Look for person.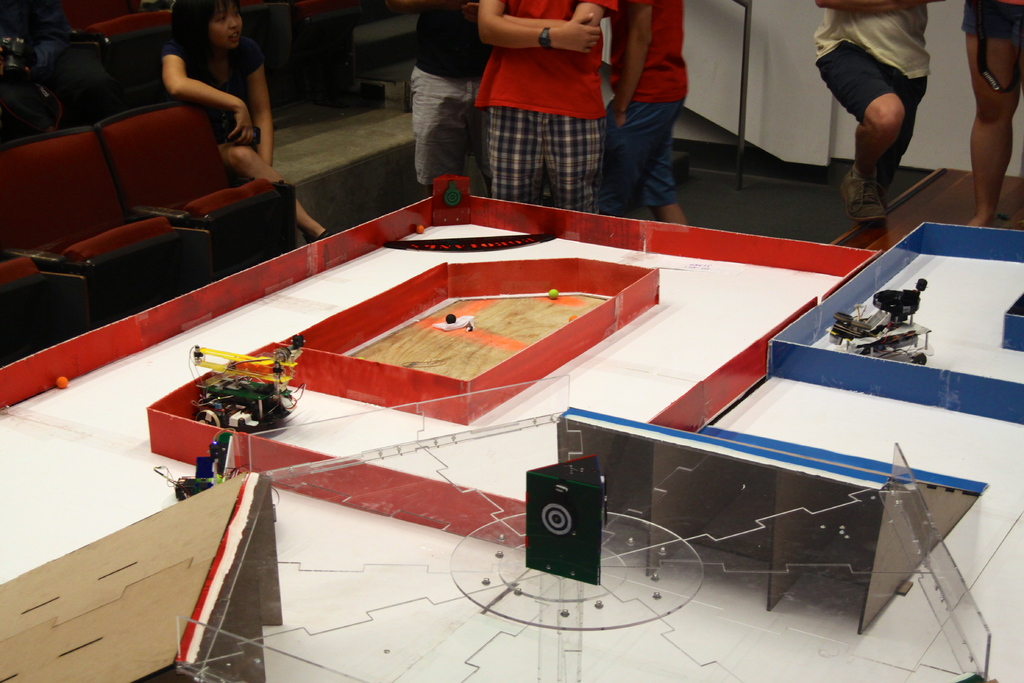
Found: x1=597, y1=0, x2=696, y2=229.
